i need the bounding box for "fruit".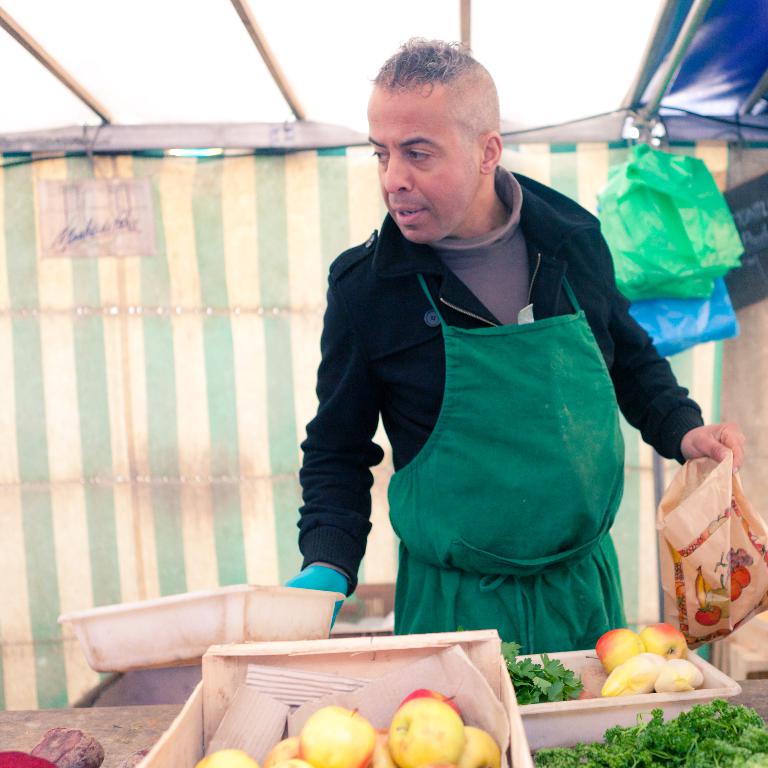
Here it is: left=592, top=627, right=648, bottom=671.
